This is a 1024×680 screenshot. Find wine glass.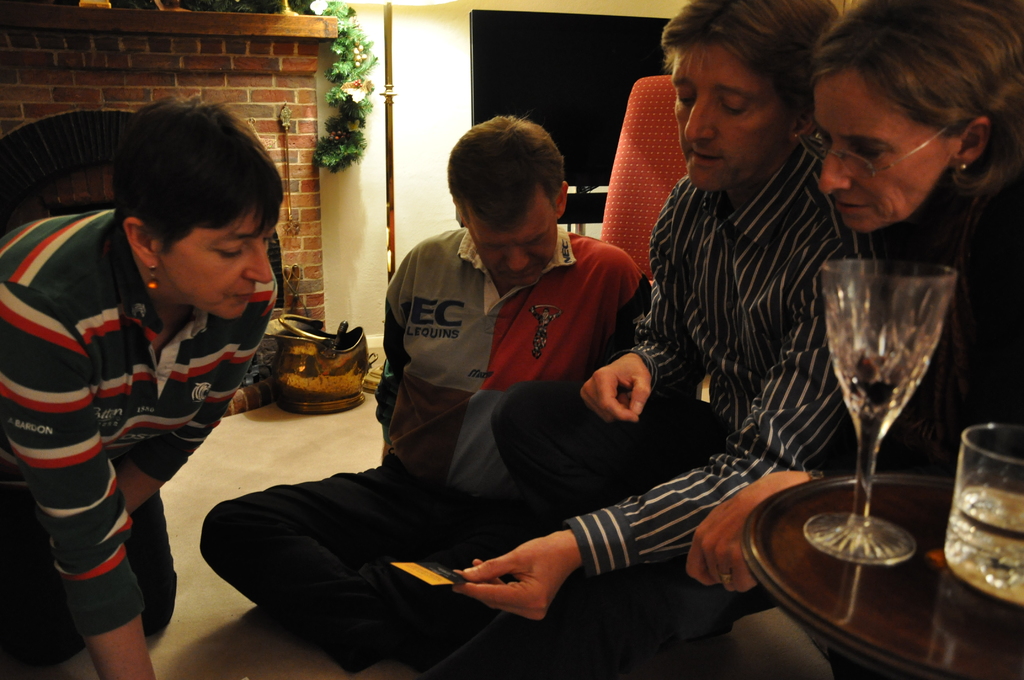
Bounding box: box(803, 259, 958, 571).
